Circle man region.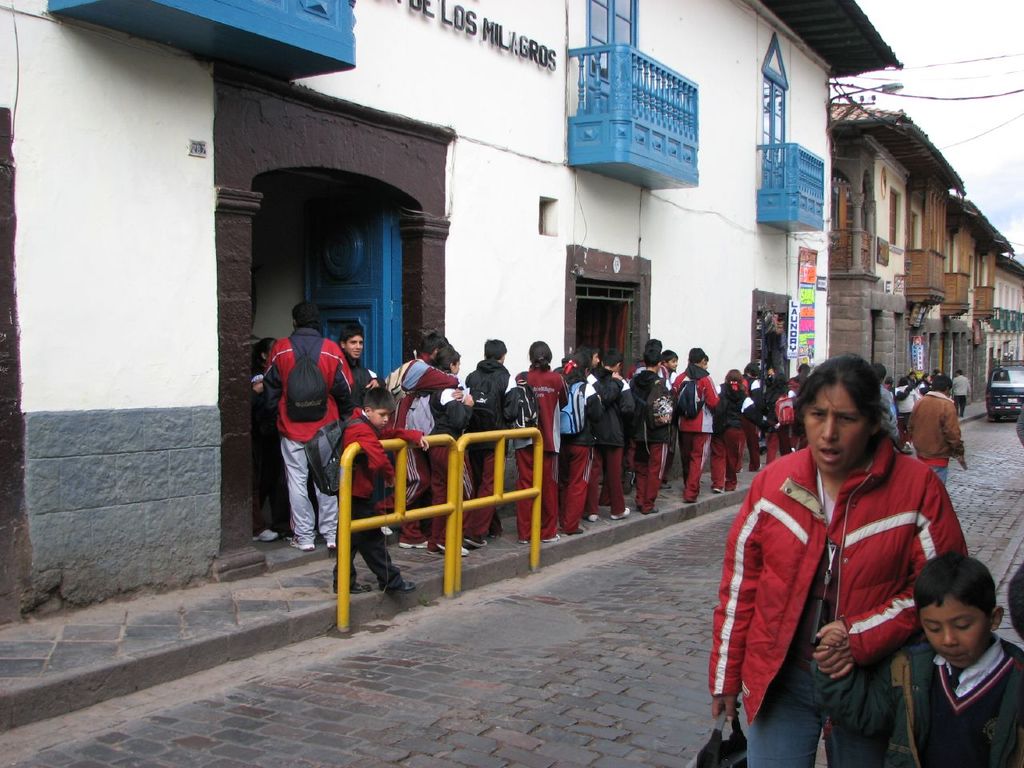
Region: box=[628, 350, 682, 516].
